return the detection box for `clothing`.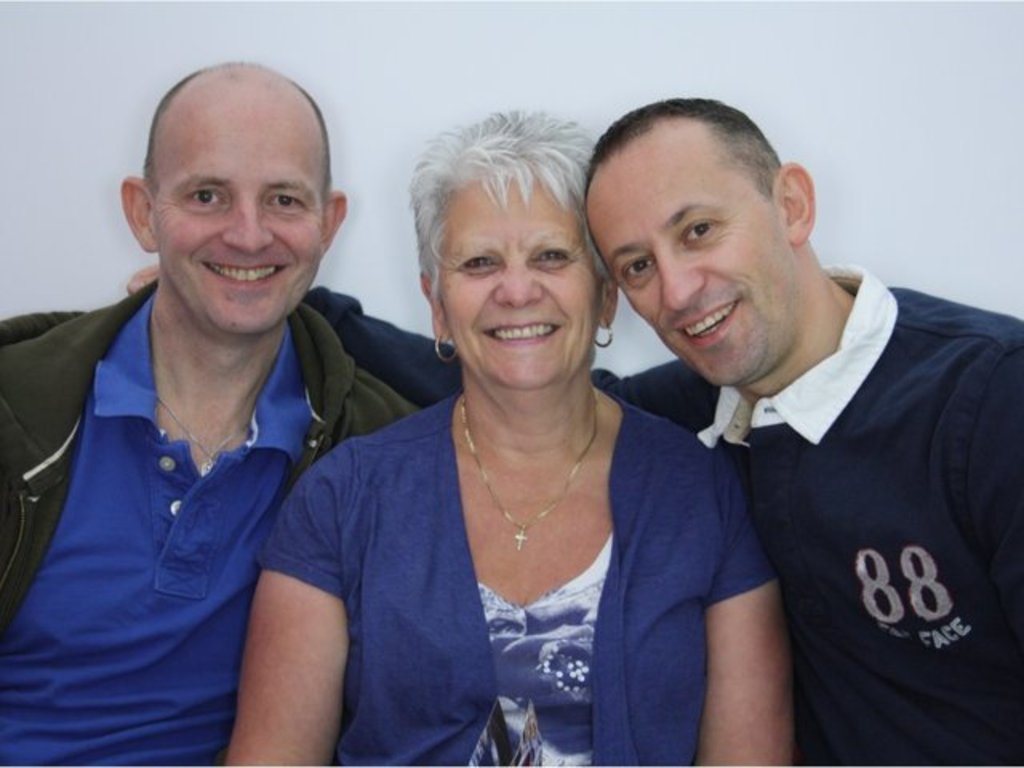
<region>656, 280, 1011, 765</region>.
